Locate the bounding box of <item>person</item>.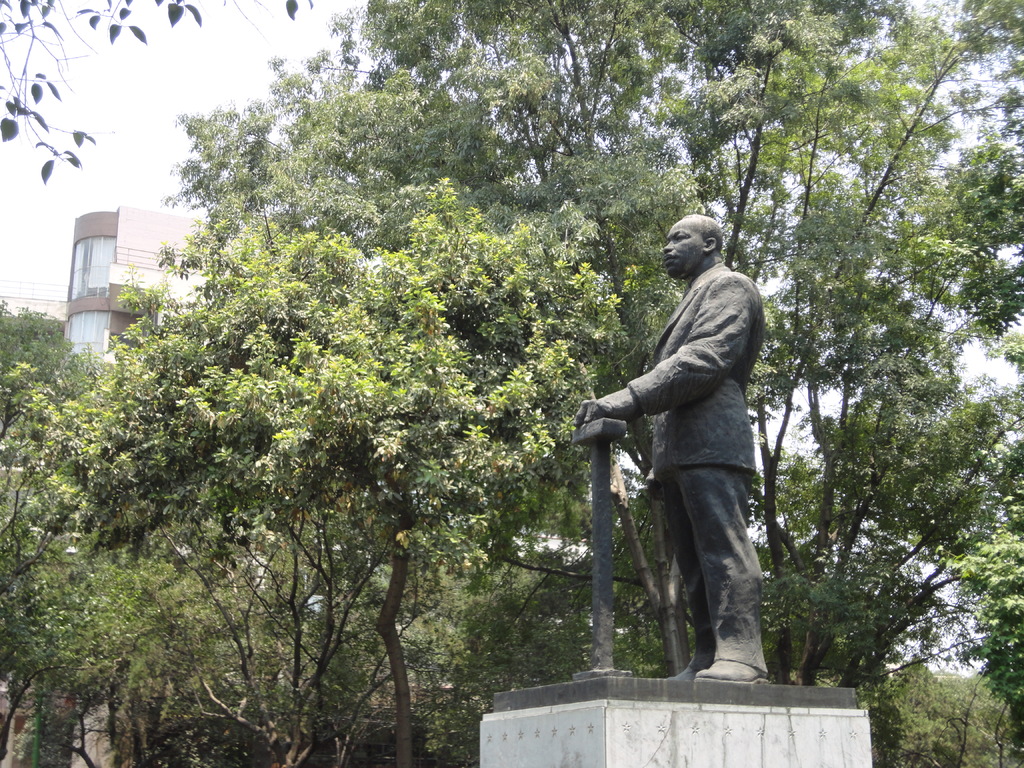
Bounding box: (x1=591, y1=202, x2=798, y2=710).
